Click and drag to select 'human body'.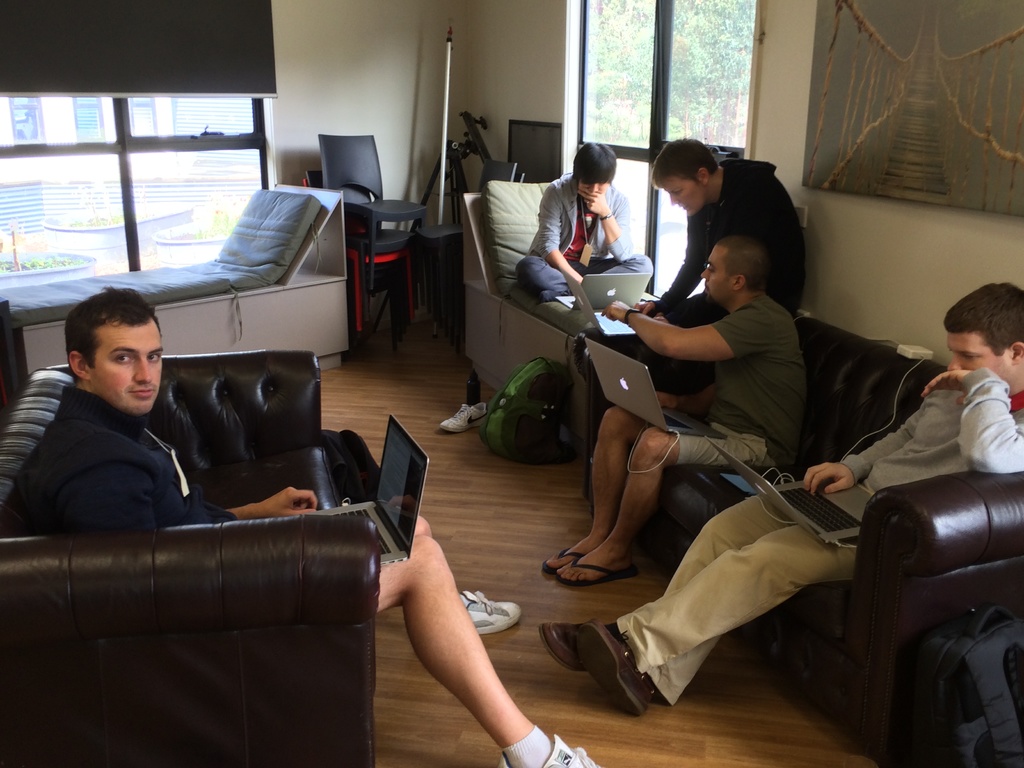
Selection: (x1=533, y1=281, x2=816, y2=598).
